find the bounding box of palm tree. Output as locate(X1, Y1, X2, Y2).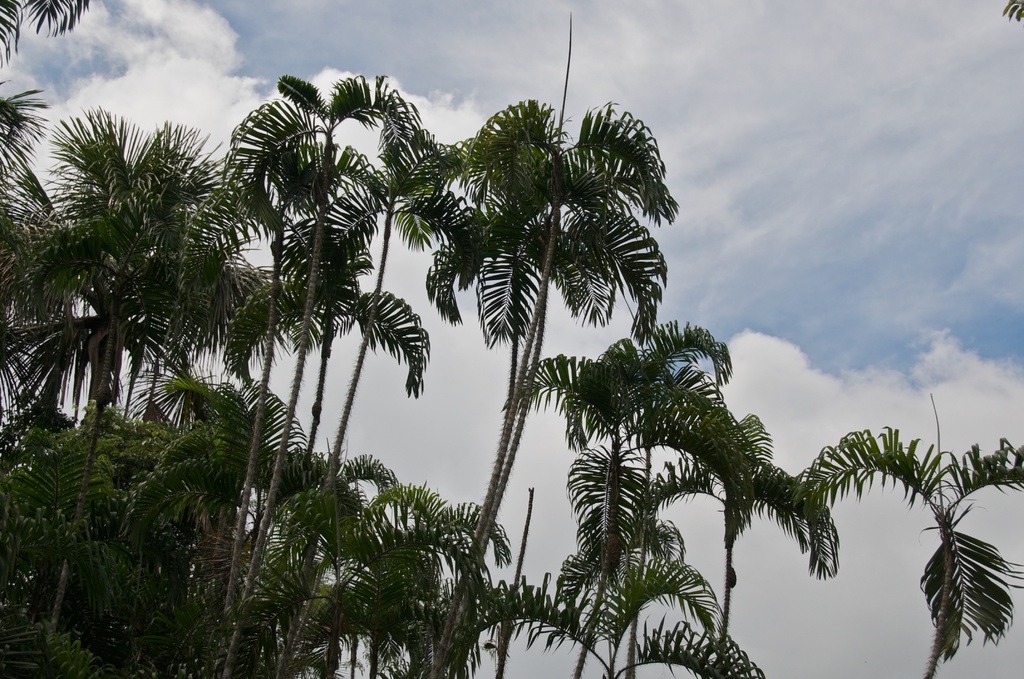
locate(253, 81, 453, 675).
